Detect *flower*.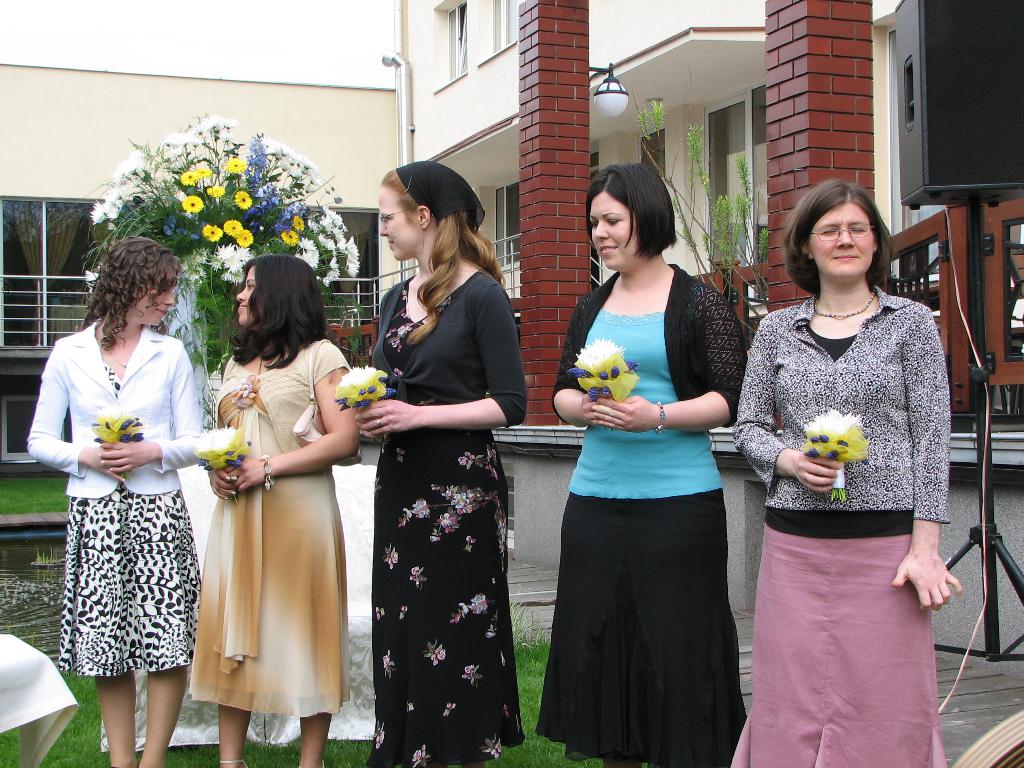
Detected at region(189, 423, 230, 451).
